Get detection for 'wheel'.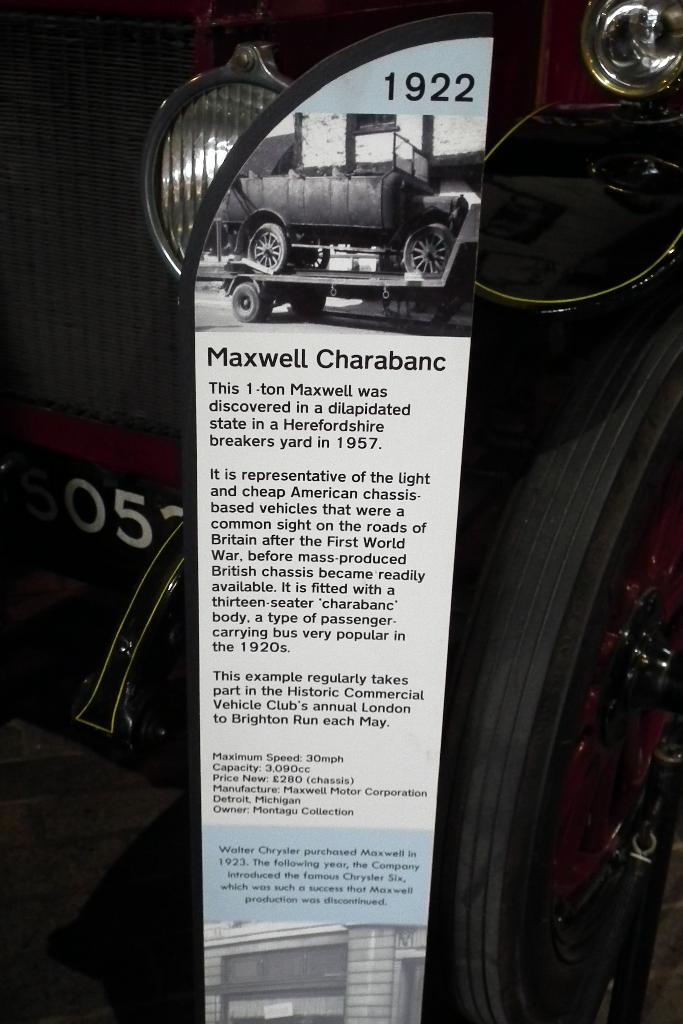
Detection: box(229, 282, 270, 323).
